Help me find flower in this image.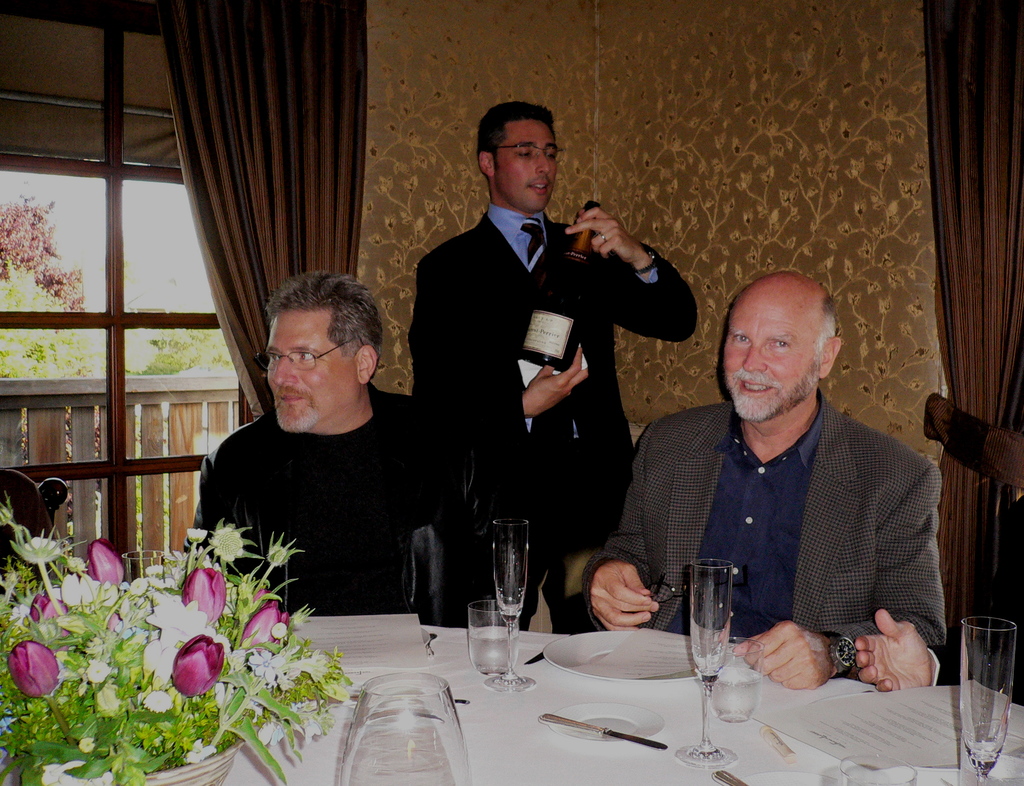
Found it: (left=3, top=631, right=57, bottom=704).
